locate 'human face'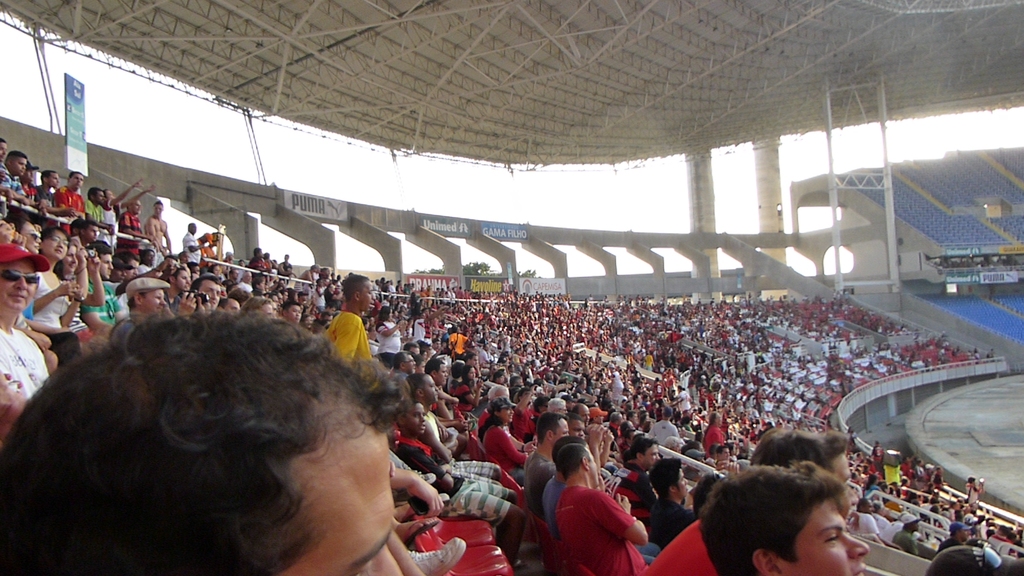
Rect(550, 417, 566, 442)
